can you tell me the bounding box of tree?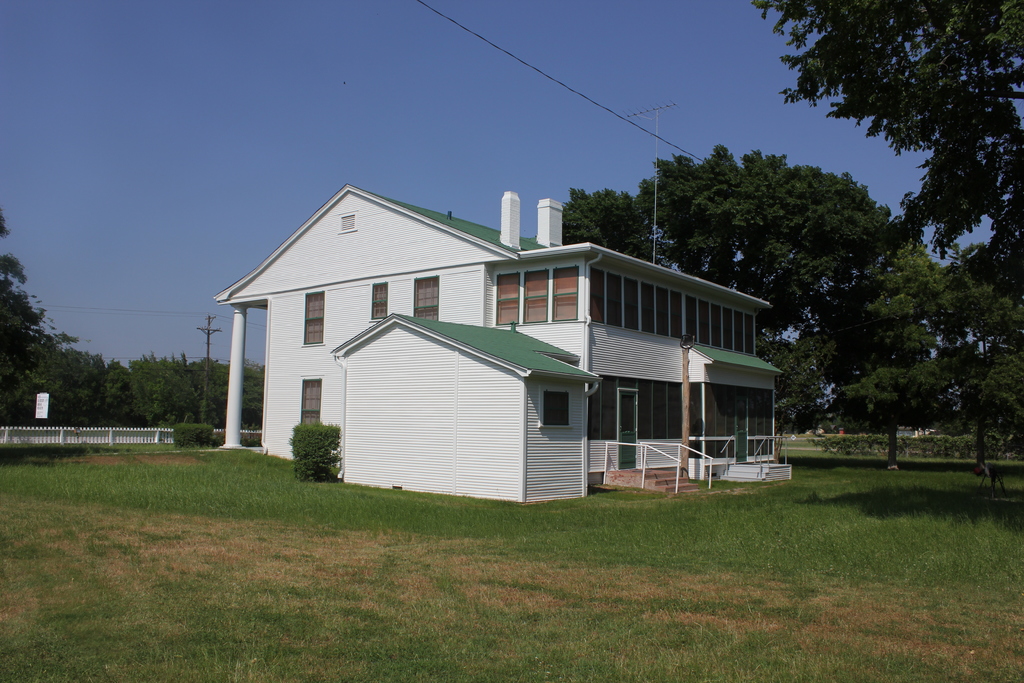
(829,368,950,472).
